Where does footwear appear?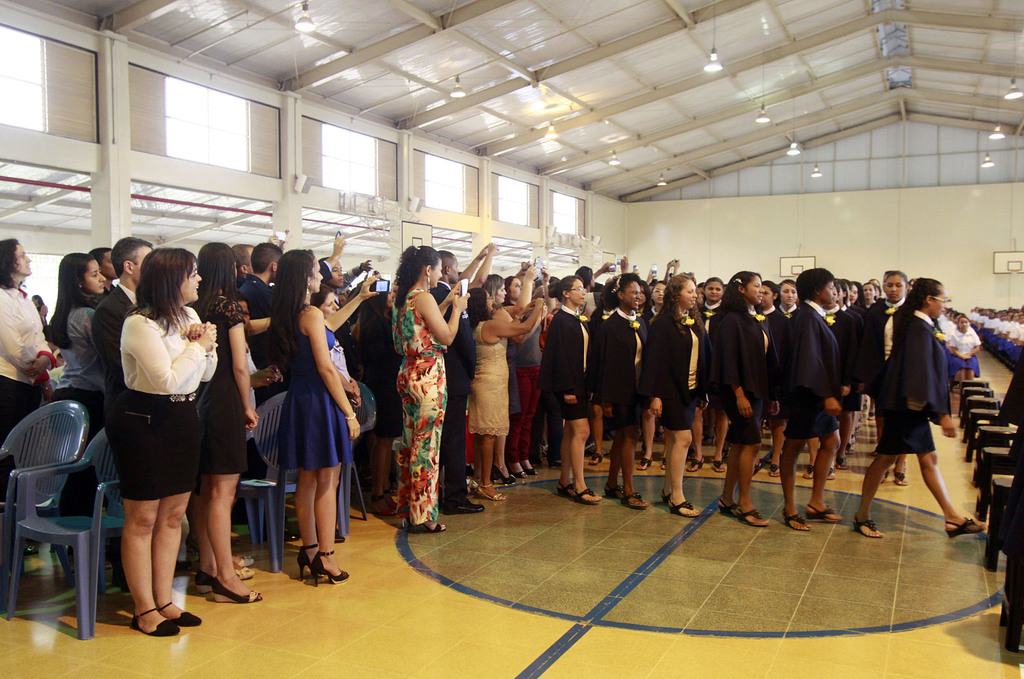
Appears at select_region(881, 470, 890, 483).
